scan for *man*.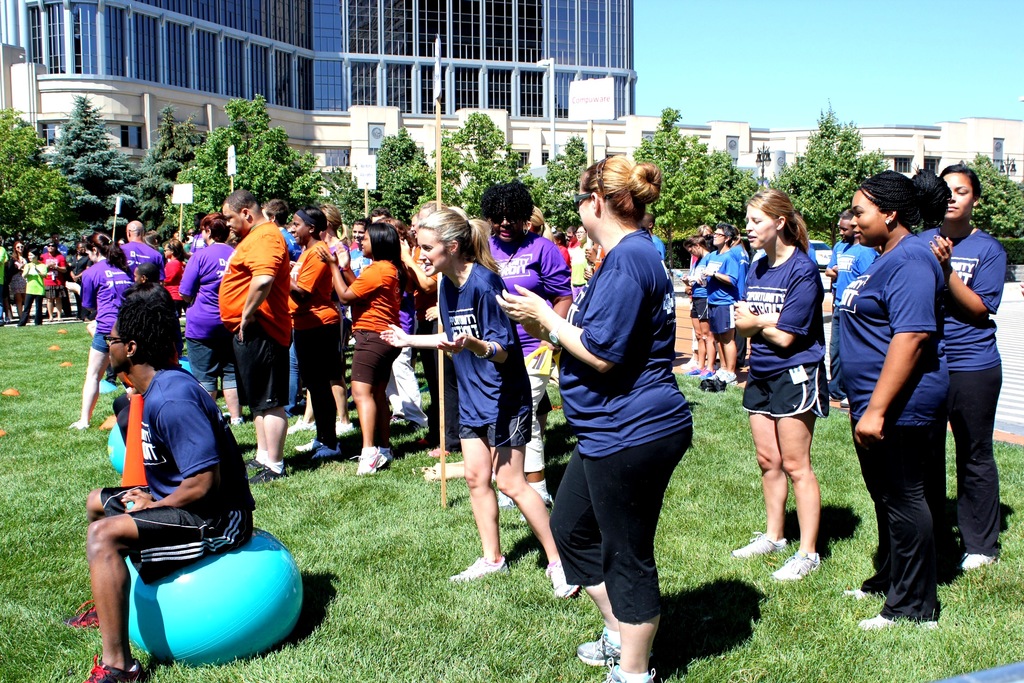
Scan result: select_region(131, 263, 175, 314).
